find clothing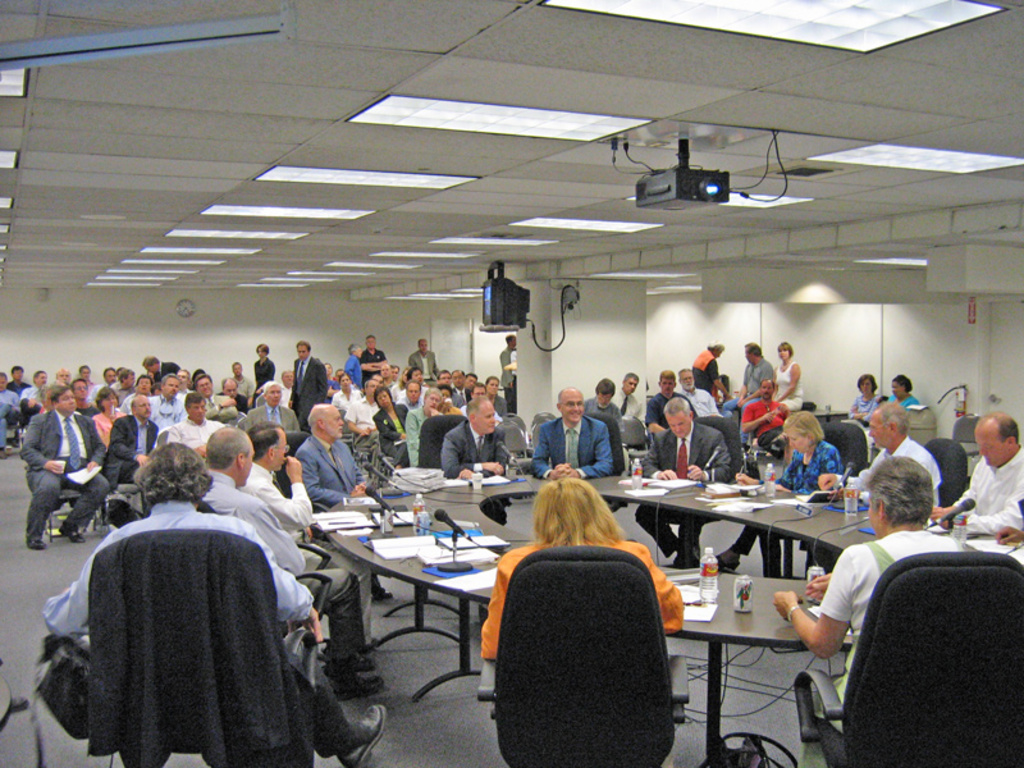
bbox(897, 392, 922, 421)
